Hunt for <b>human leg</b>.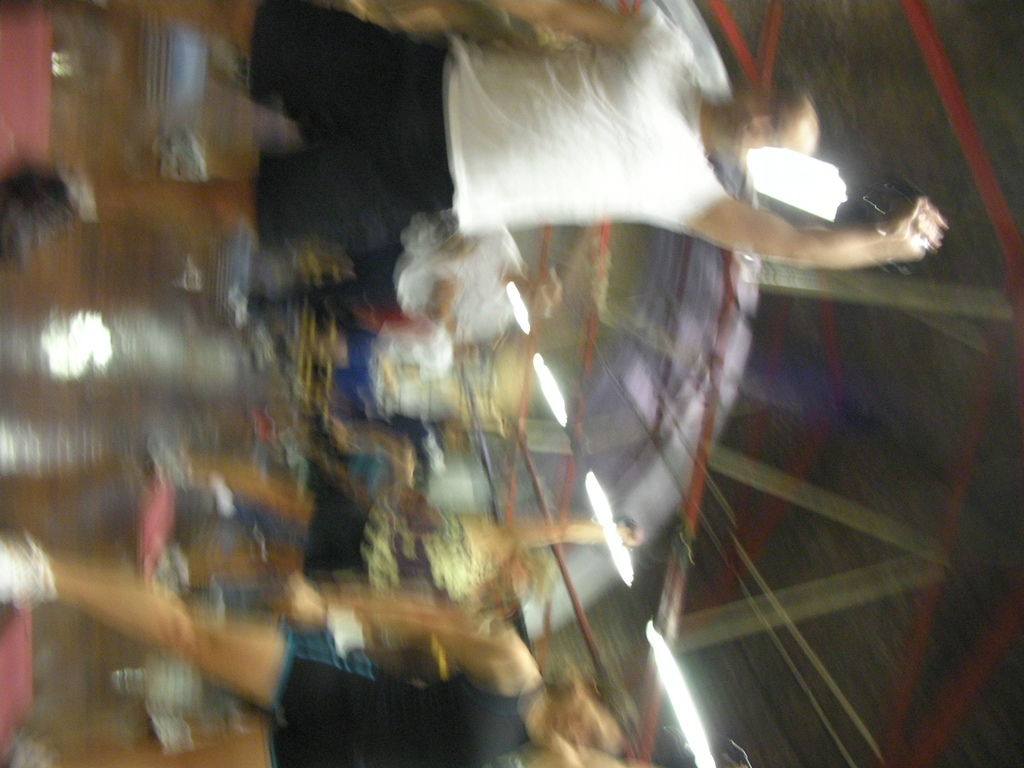
Hunted down at box(116, 0, 408, 113).
